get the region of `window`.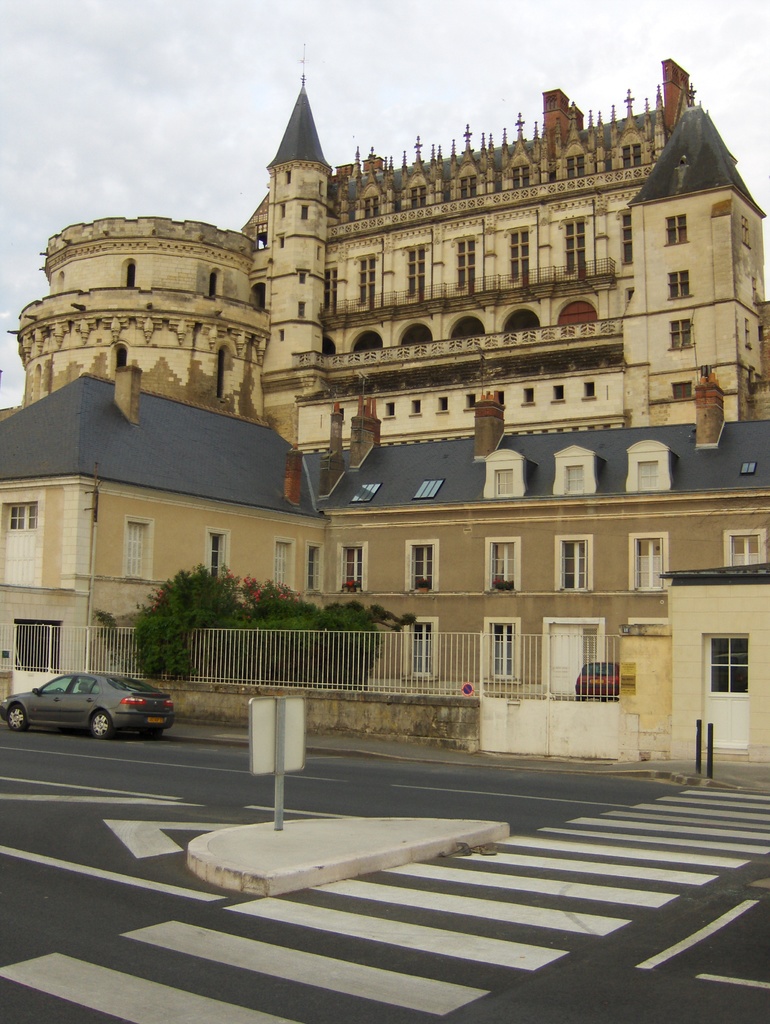
{"left": 670, "top": 321, "right": 694, "bottom": 352}.
